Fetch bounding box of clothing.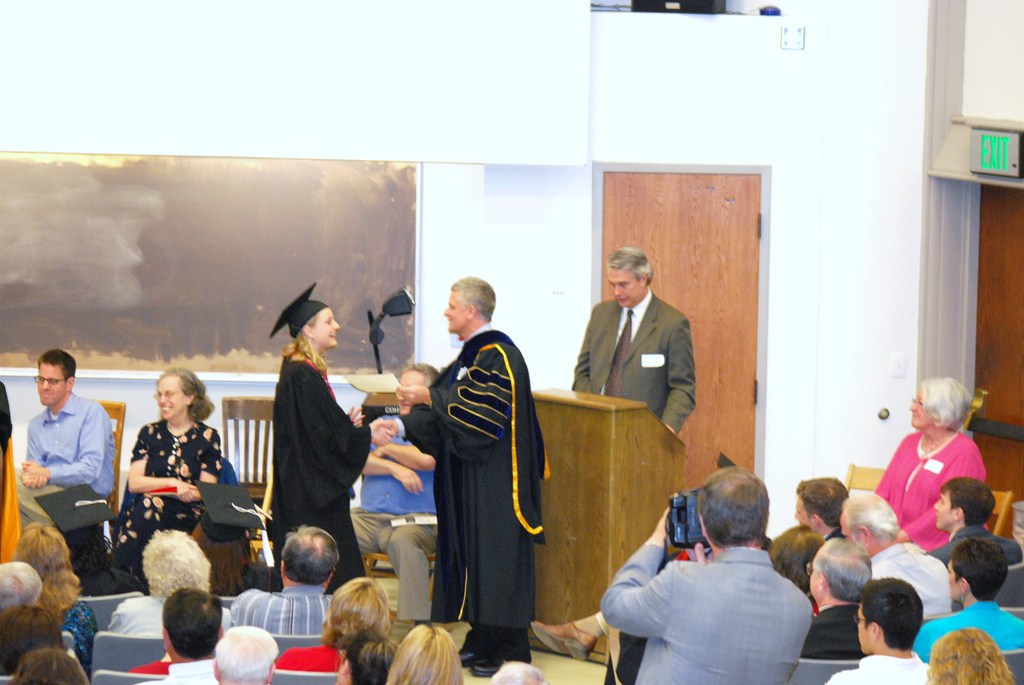
Bbox: bbox=[591, 605, 614, 630].
